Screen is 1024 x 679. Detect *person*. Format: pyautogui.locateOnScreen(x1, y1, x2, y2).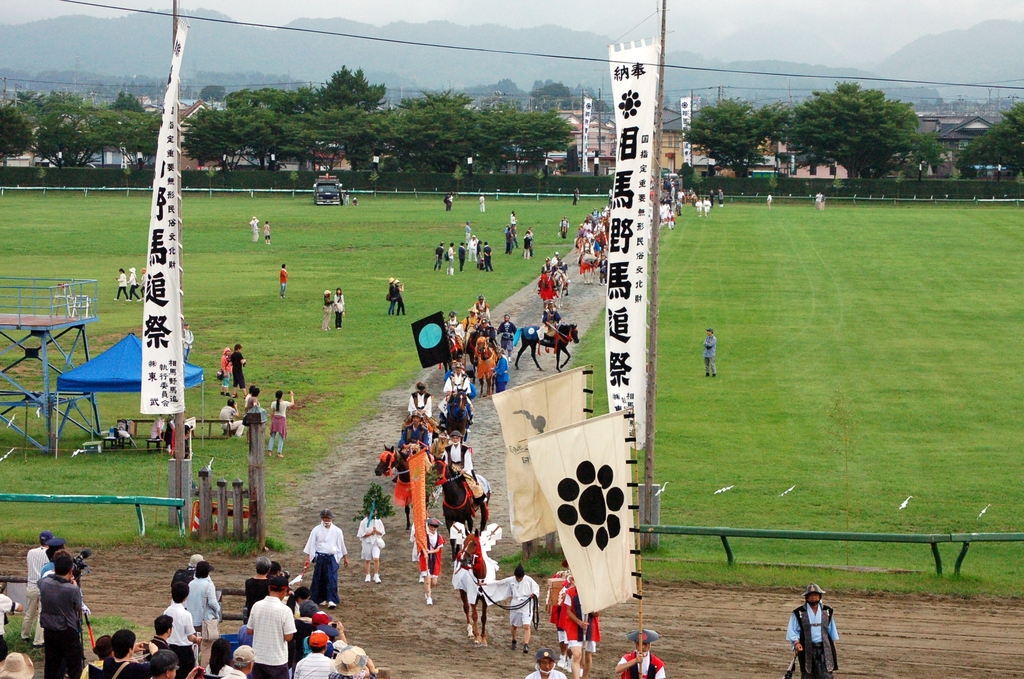
pyautogui.locateOnScreen(764, 191, 771, 206).
